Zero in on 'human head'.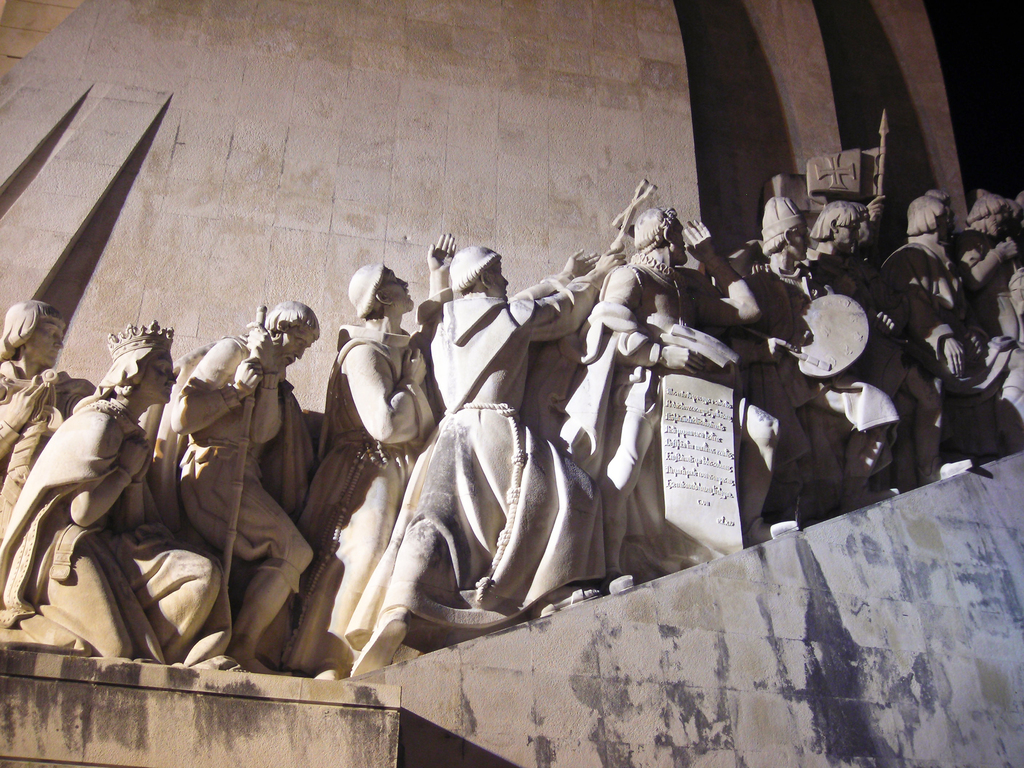
Zeroed in: (x1=261, y1=299, x2=323, y2=365).
